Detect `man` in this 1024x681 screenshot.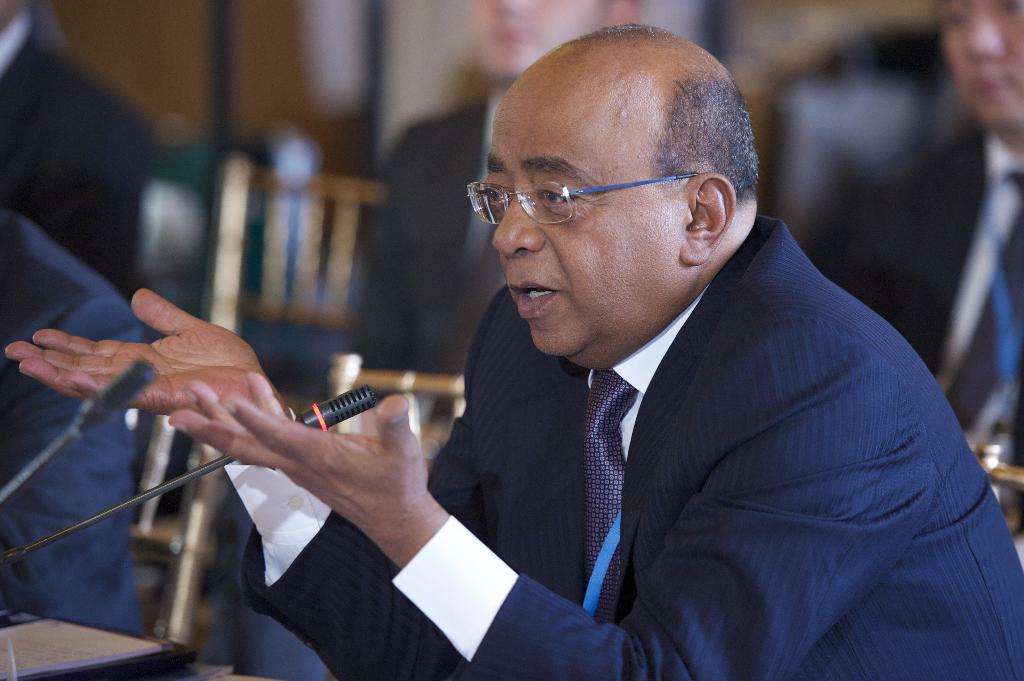
Detection: 0/193/148/630.
